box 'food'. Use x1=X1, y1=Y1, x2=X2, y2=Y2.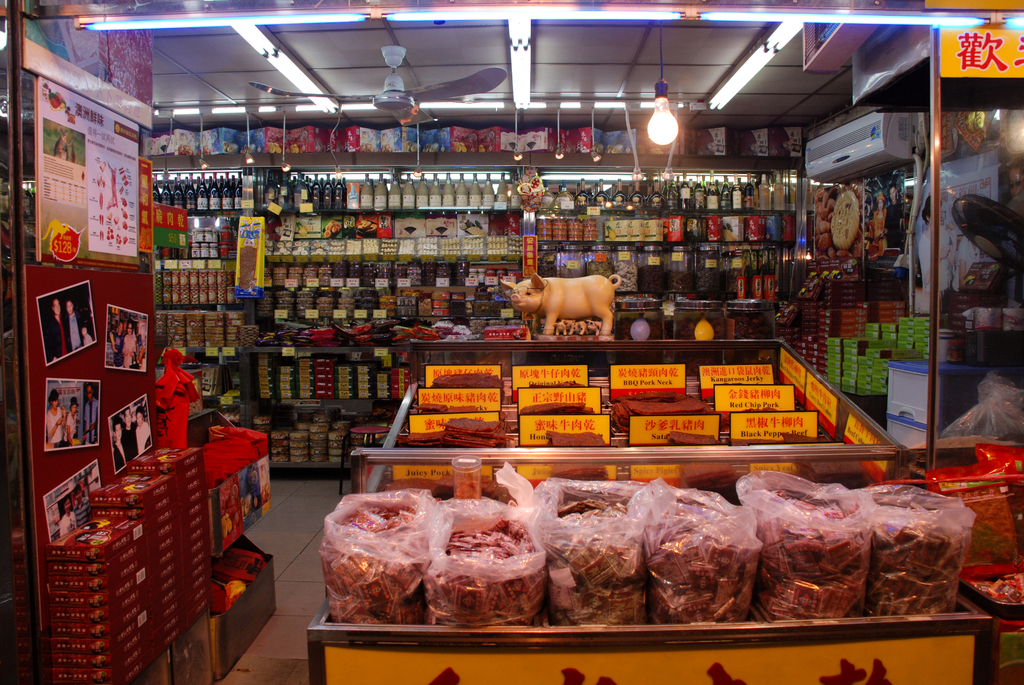
x1=518, y1=401, x2=596, y2=415.
